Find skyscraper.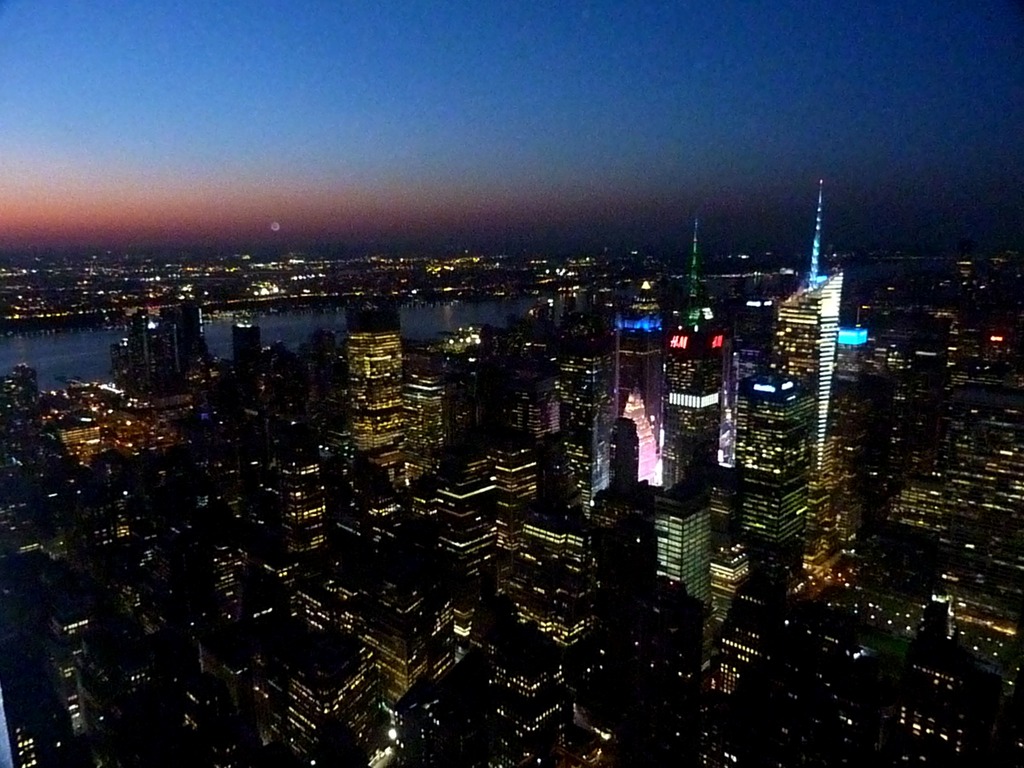
box(645, 226, 721, 505).
